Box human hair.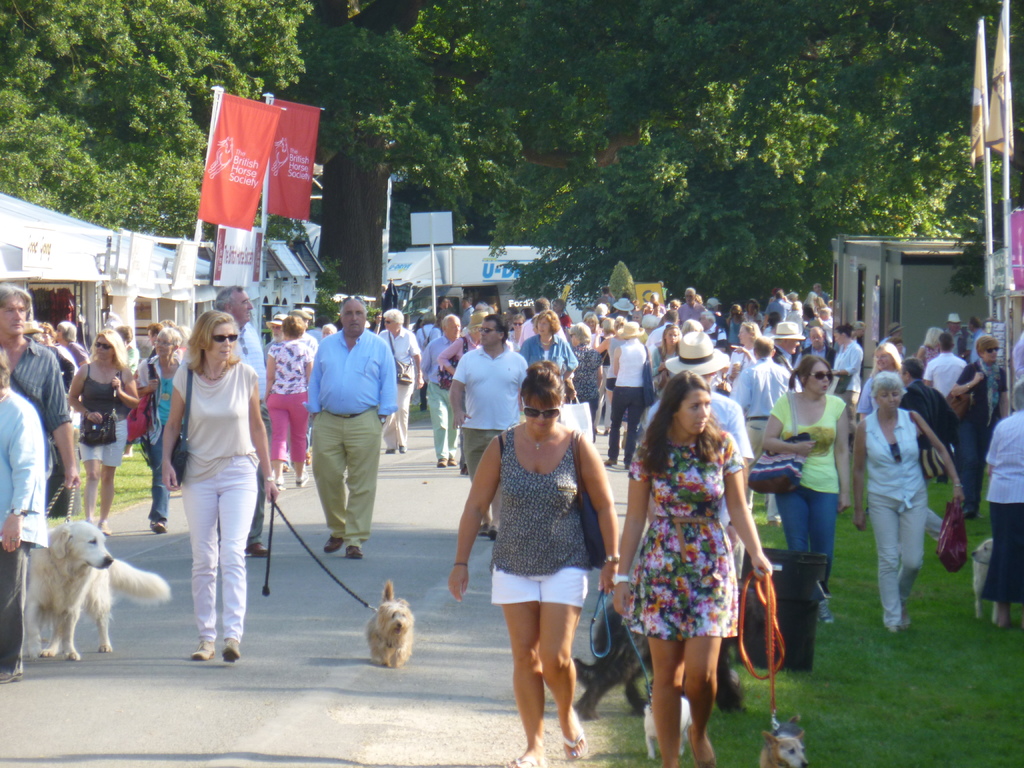
locate(511, 312, 526, 324).
